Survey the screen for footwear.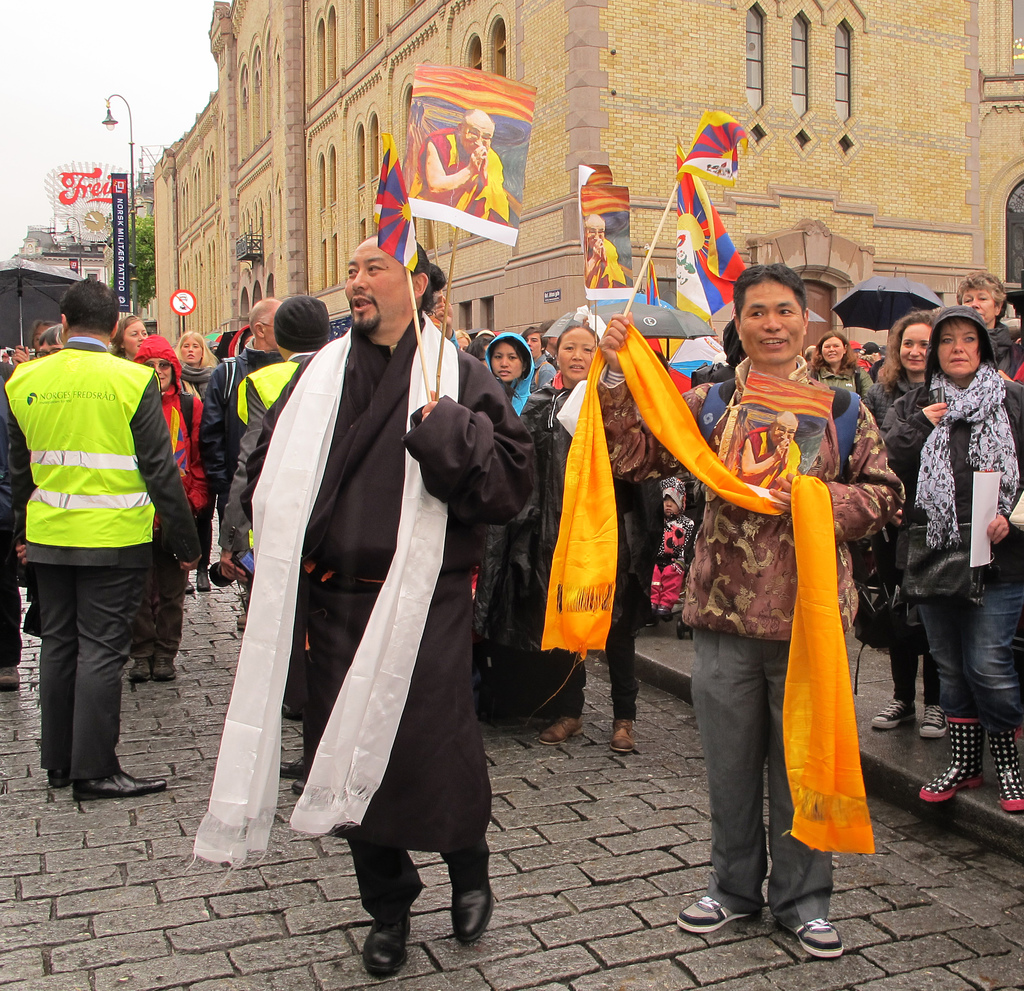
Survey found: x1=42, y1=766, x2=68, y2=788.
